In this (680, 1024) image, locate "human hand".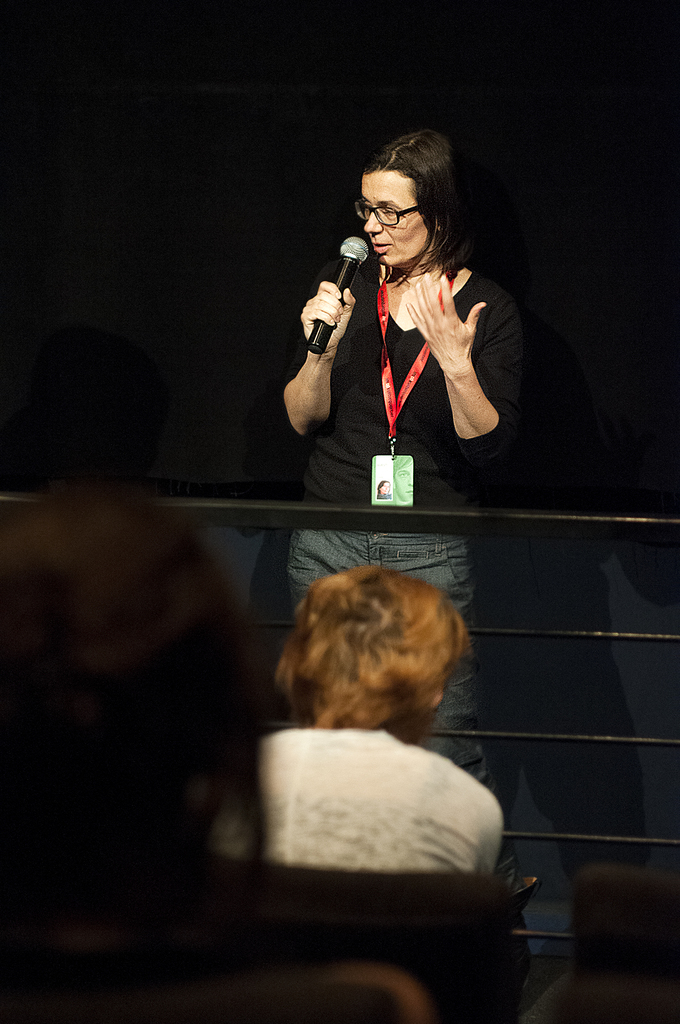
Bounding box: bbox=(404, 269, 488, 376).
